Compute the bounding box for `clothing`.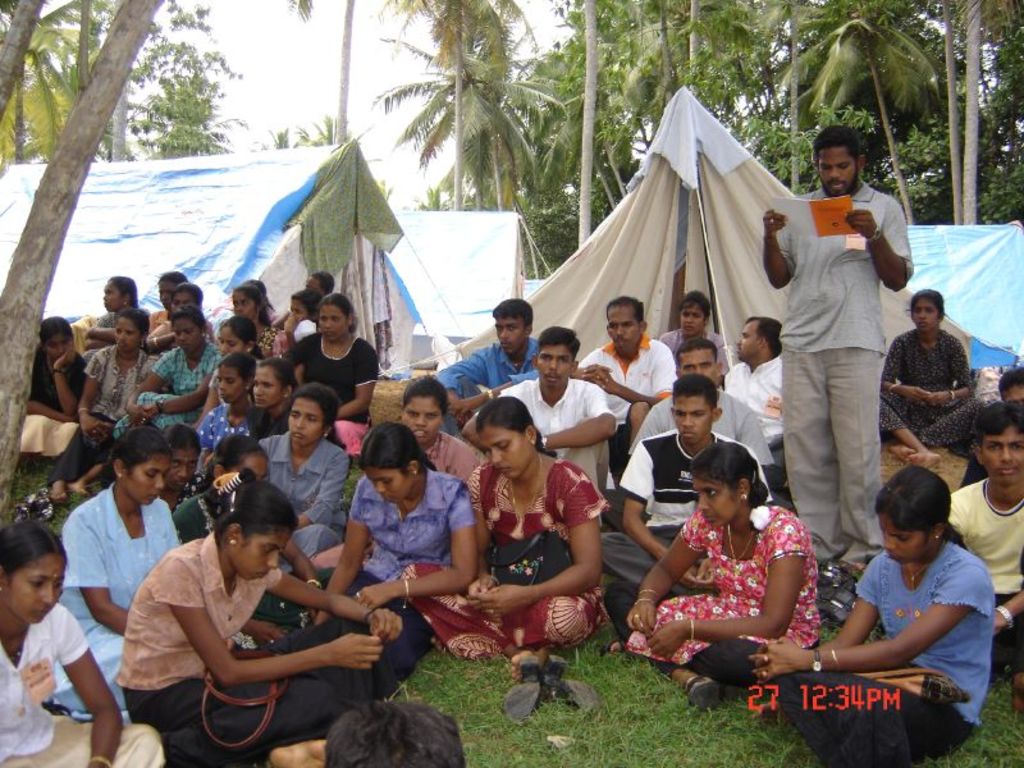
locate(14, 302, 376, 767).
